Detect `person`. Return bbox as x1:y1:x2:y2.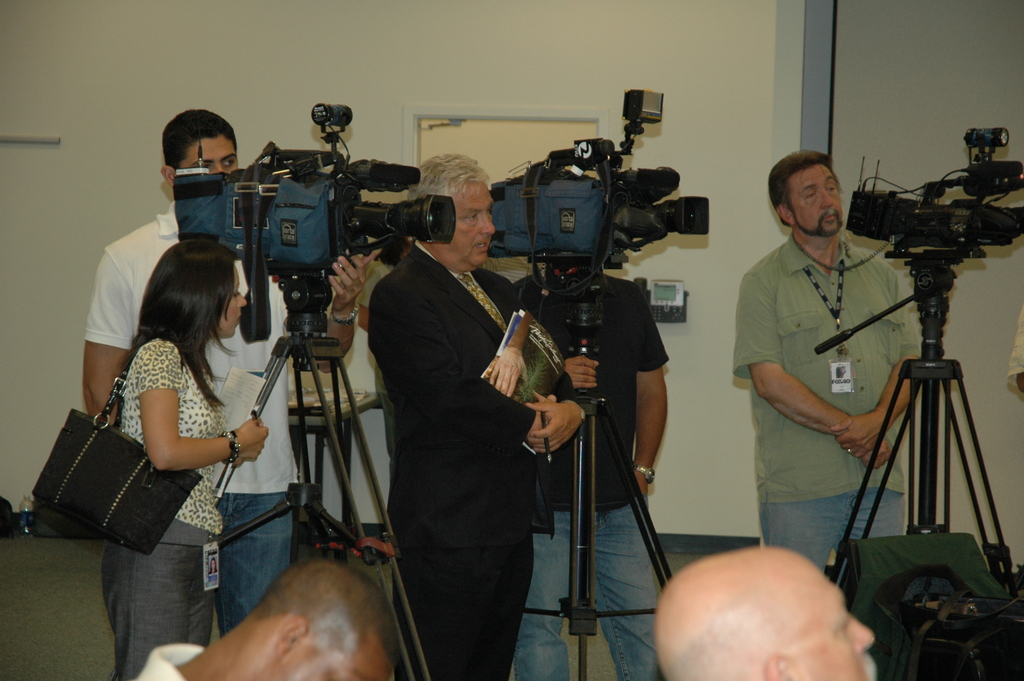
101:237:269:680.
